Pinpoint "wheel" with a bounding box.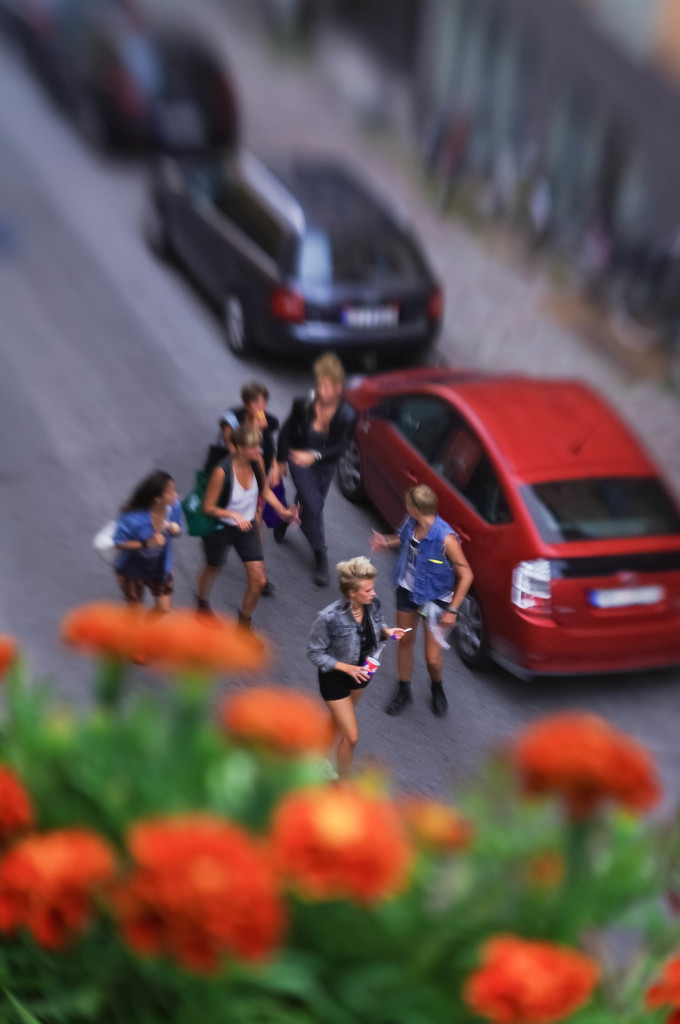
x1=460, y1=598, x2=487, y2=671.
